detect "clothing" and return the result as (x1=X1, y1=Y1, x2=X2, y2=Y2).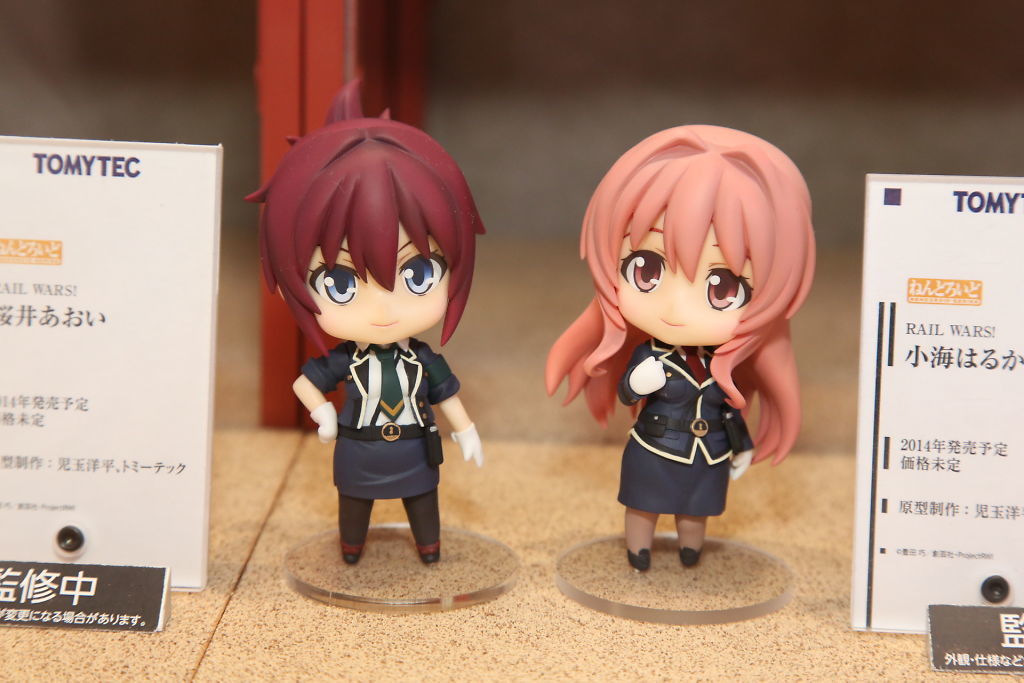
(x1=293, y1=311, x2=472, y2=535).
